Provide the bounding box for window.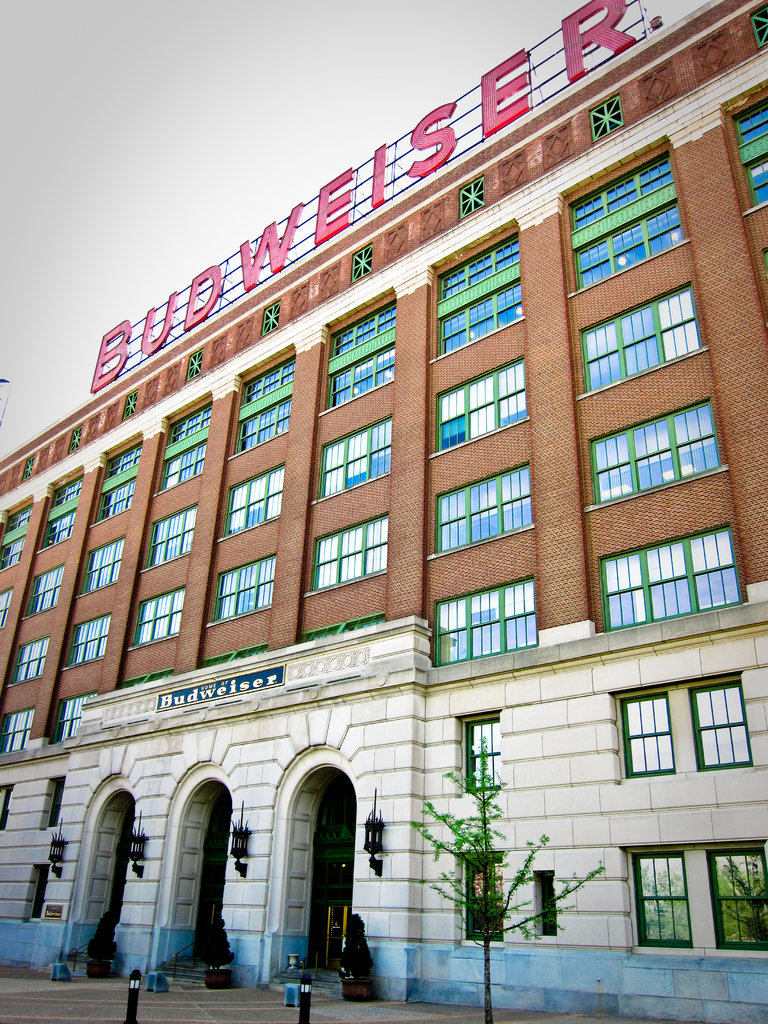
<box>734,100,767,211</box>.
